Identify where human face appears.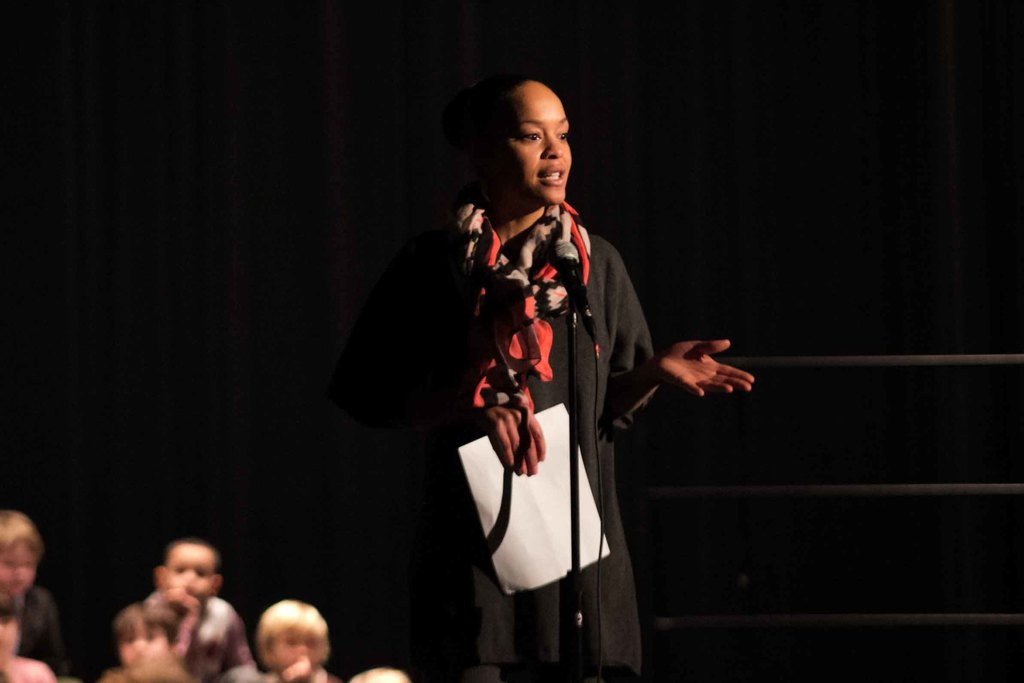
Appears at Rect(505, 82, 572, 203).
